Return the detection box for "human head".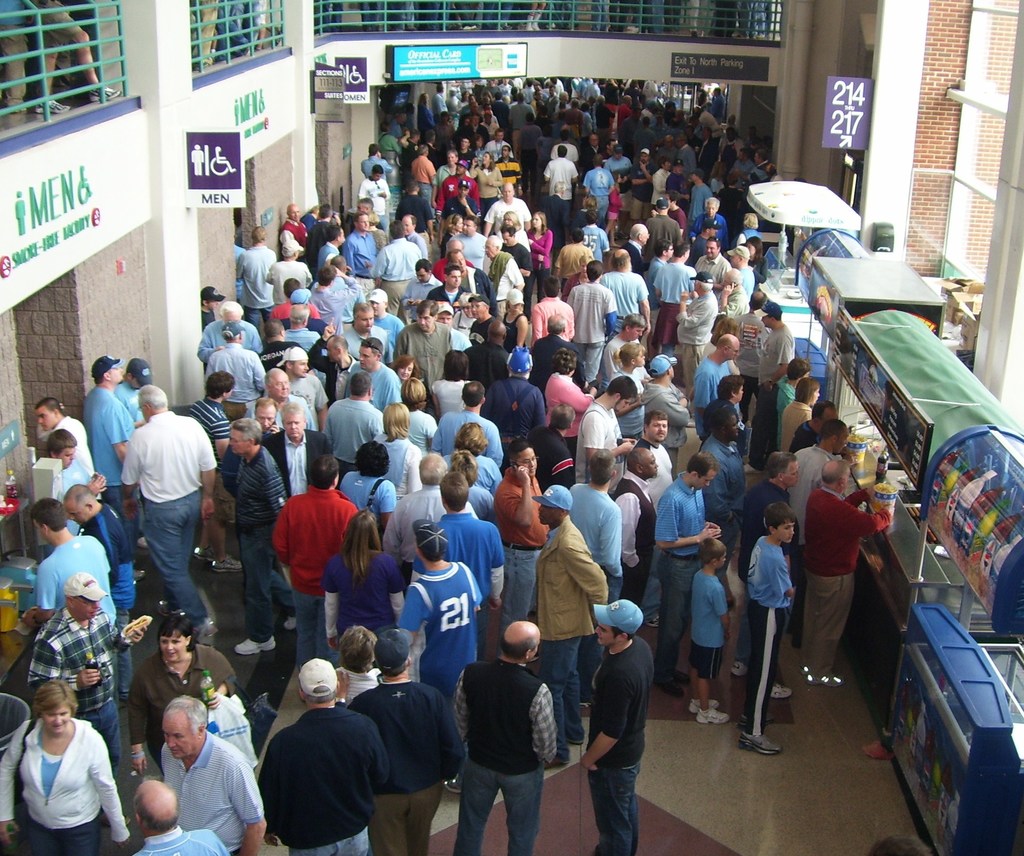
box(326, 224, 347, 248).
